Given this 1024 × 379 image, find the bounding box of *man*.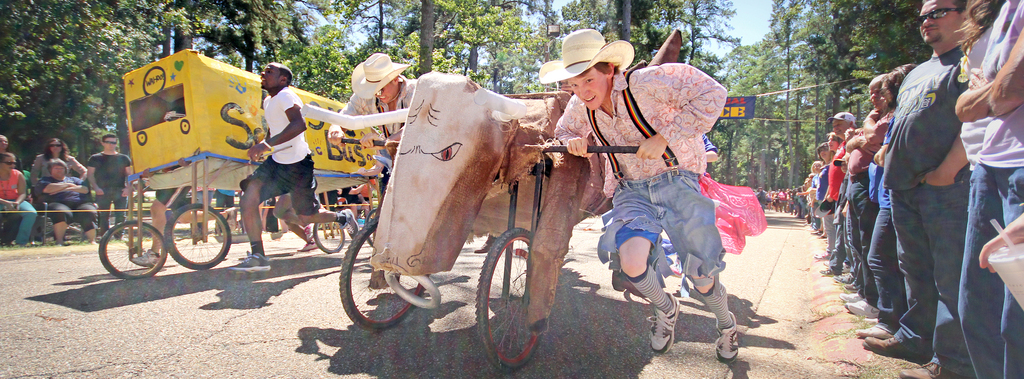
<box>223,58,372,264</box>.
